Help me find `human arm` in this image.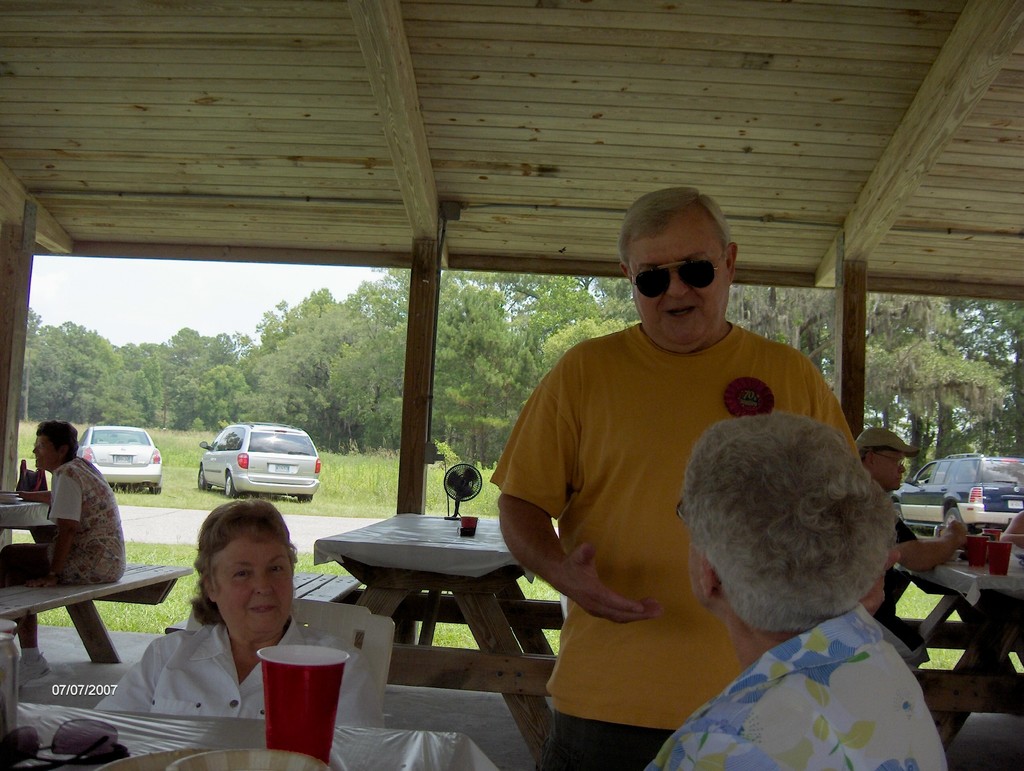
Found it: crop(814, 386, 893, 616).
